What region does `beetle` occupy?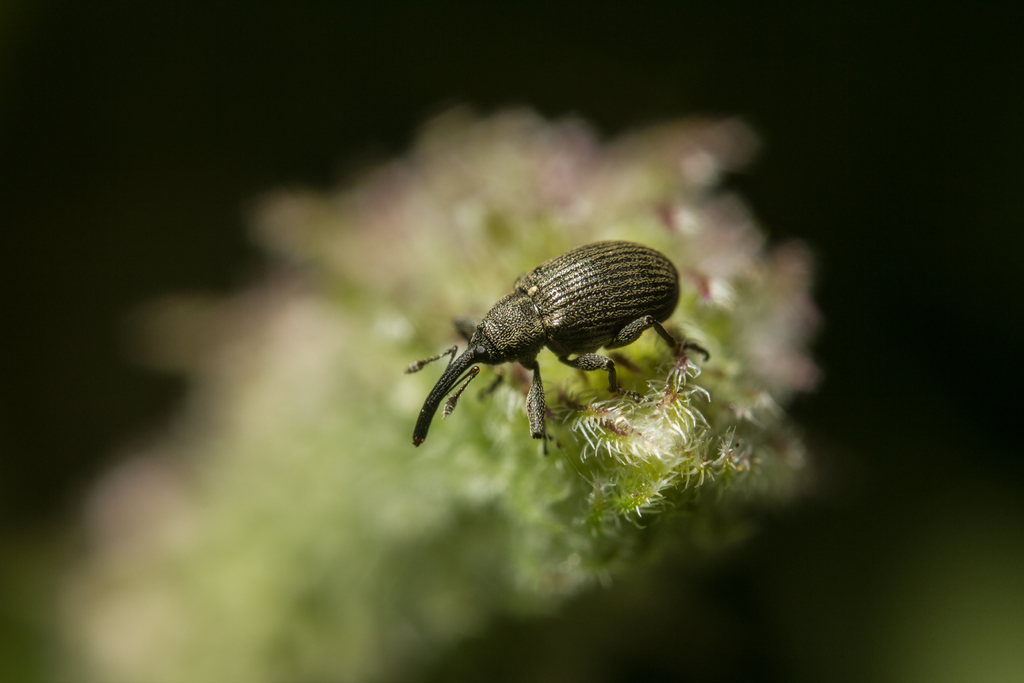
Rect(403, 230, 728, 470).
